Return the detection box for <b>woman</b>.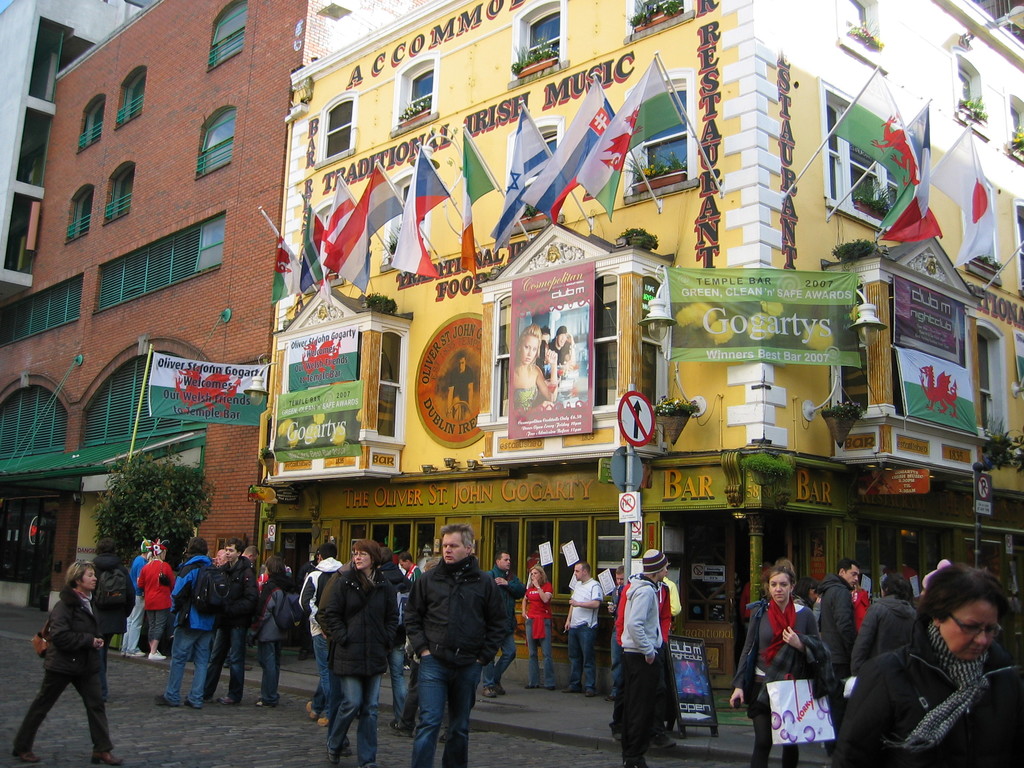
locate(252, 548, 296, 708).
